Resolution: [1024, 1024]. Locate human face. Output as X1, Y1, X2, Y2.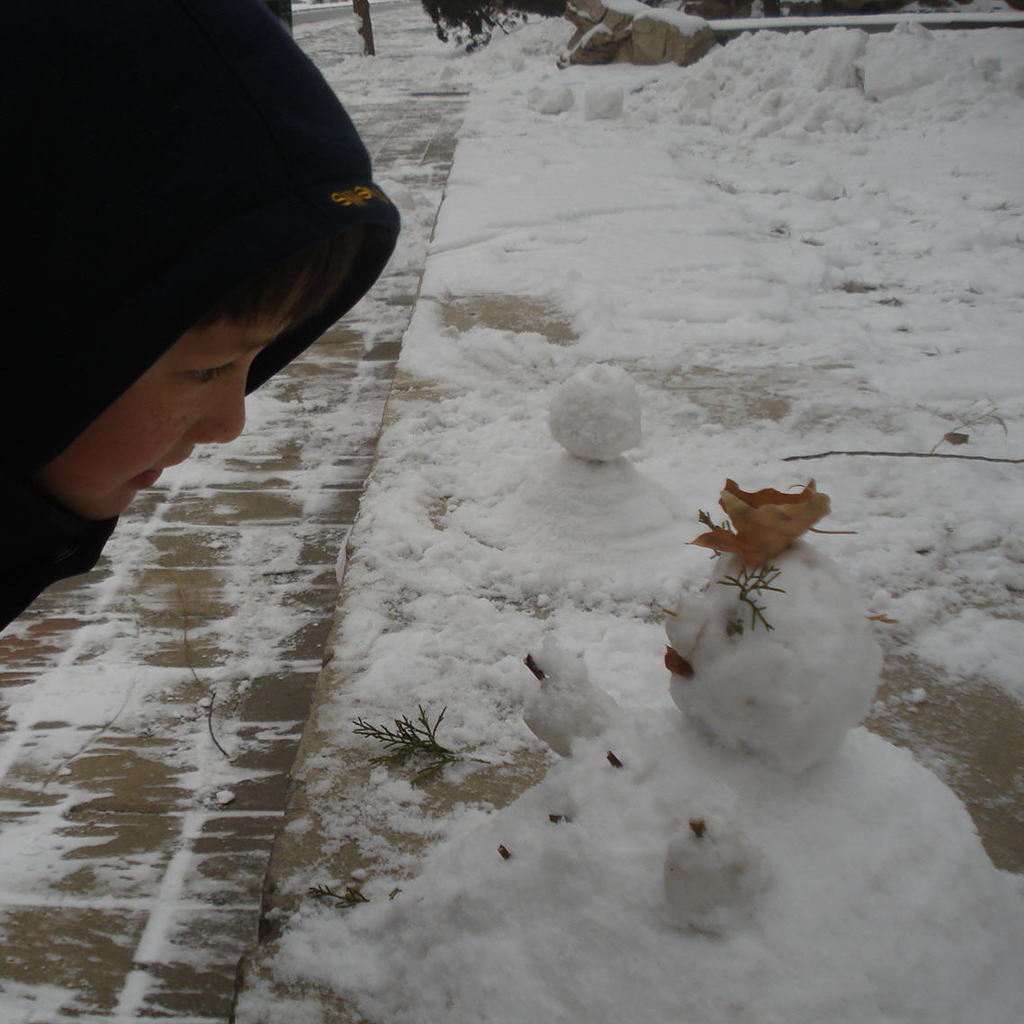
43, 259, 287, 523.
